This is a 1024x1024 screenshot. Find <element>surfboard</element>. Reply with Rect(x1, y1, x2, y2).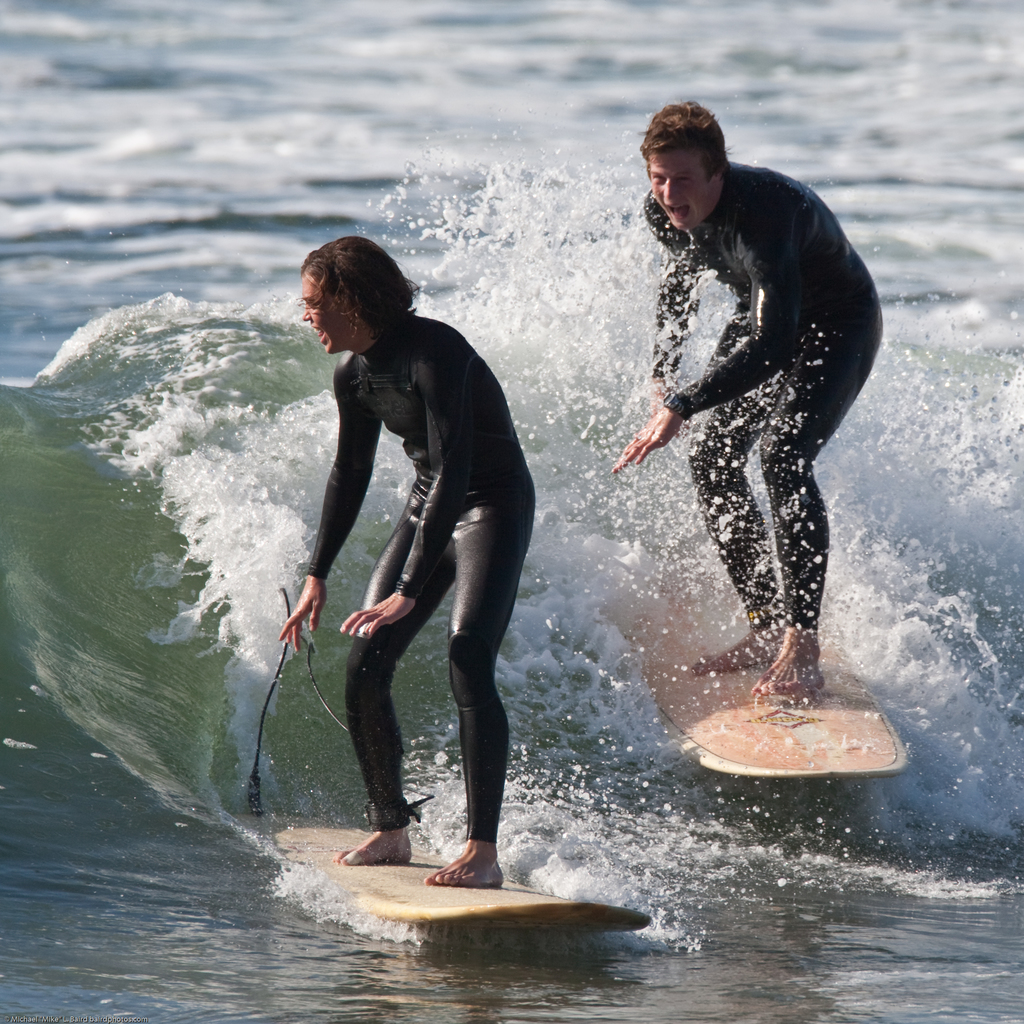
Rect(600, 570, 918, 785).
